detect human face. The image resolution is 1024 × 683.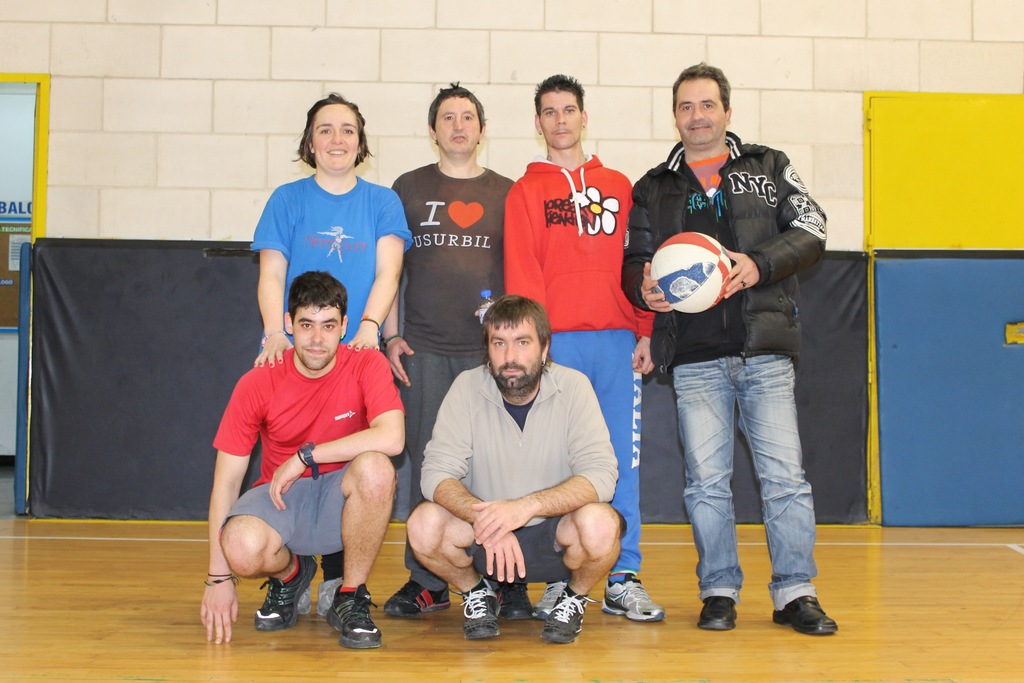
rect(543, 94, 586, 154).
